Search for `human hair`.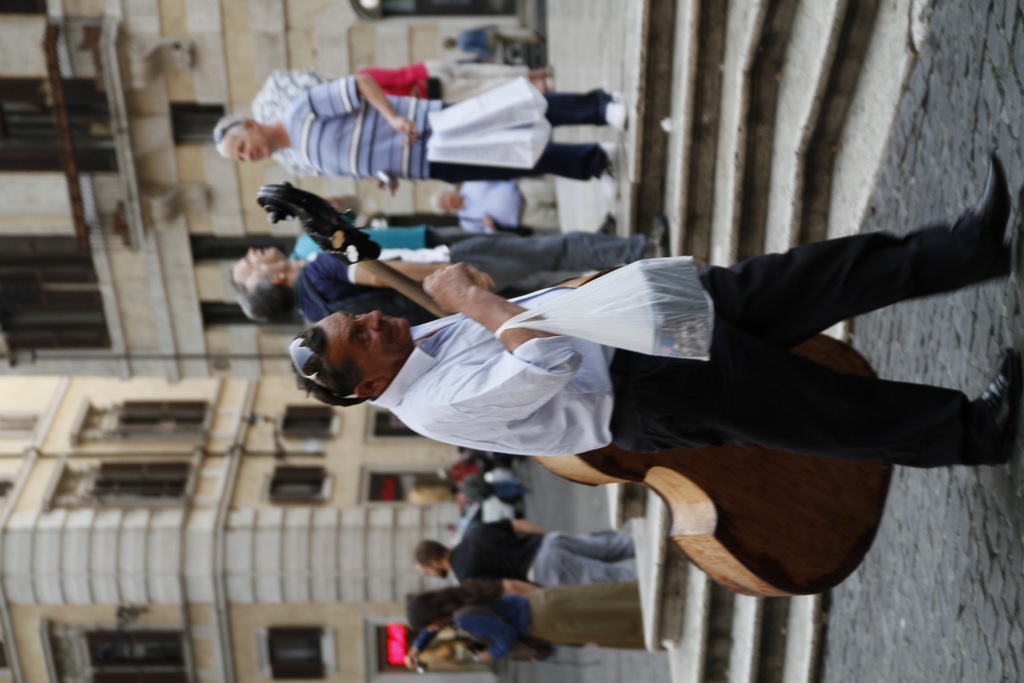
Found at [x1=225, y1=262, x2=245, y2=286].
